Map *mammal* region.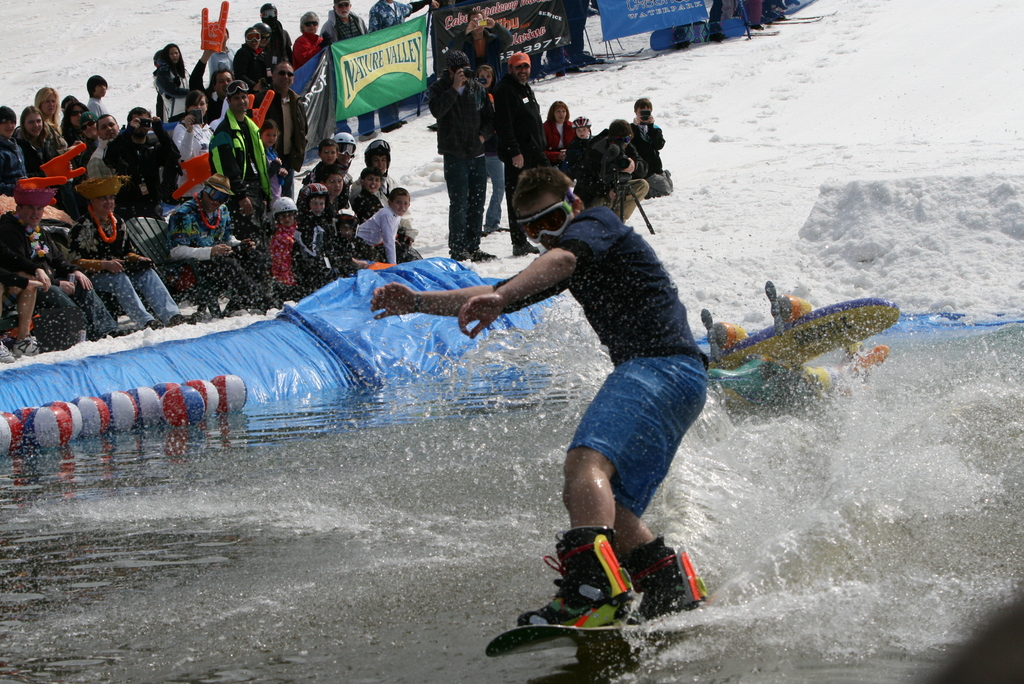
Mapped to bbox=[353, 135, 419, 248].
